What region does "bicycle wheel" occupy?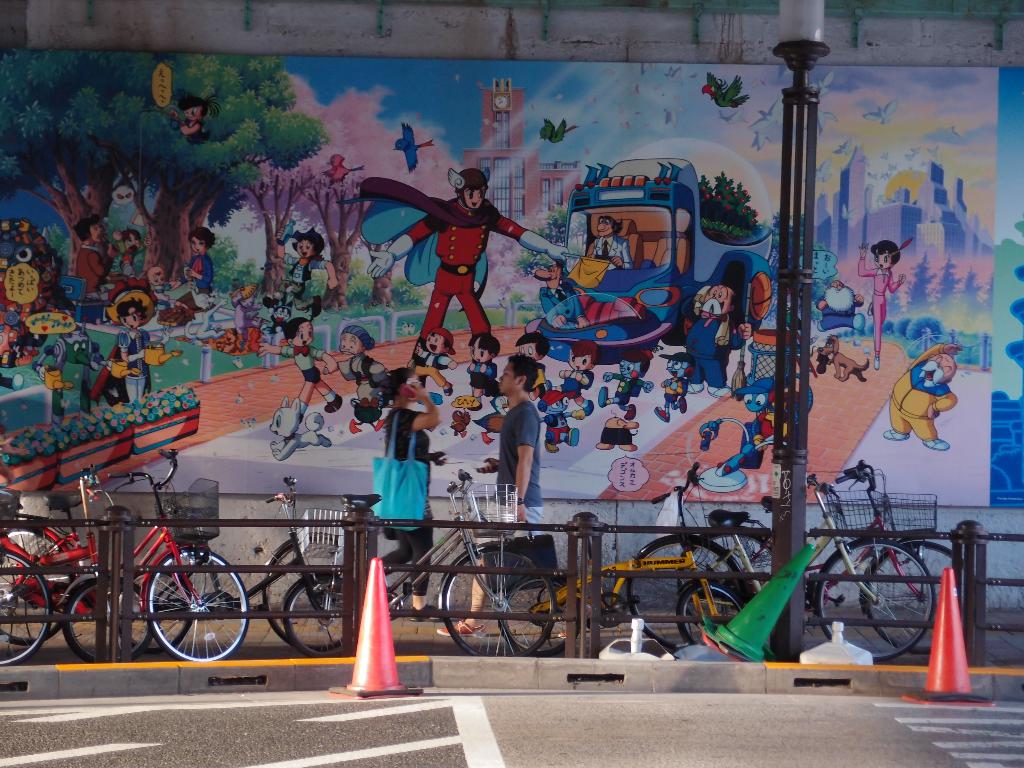
0:548:58:668.
